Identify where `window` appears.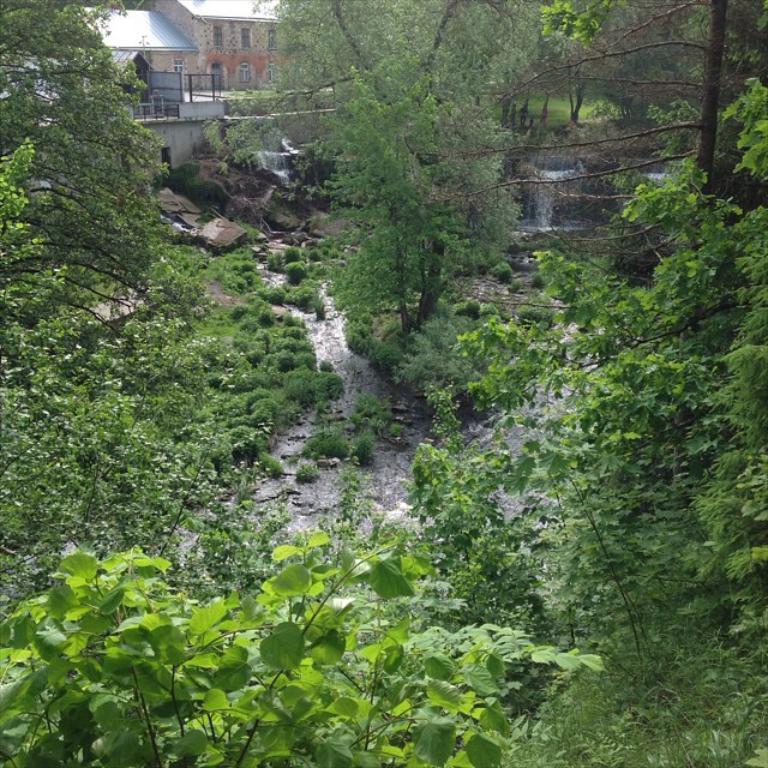
Appears at x1=239, y1=29, x2=252, y2=50.
